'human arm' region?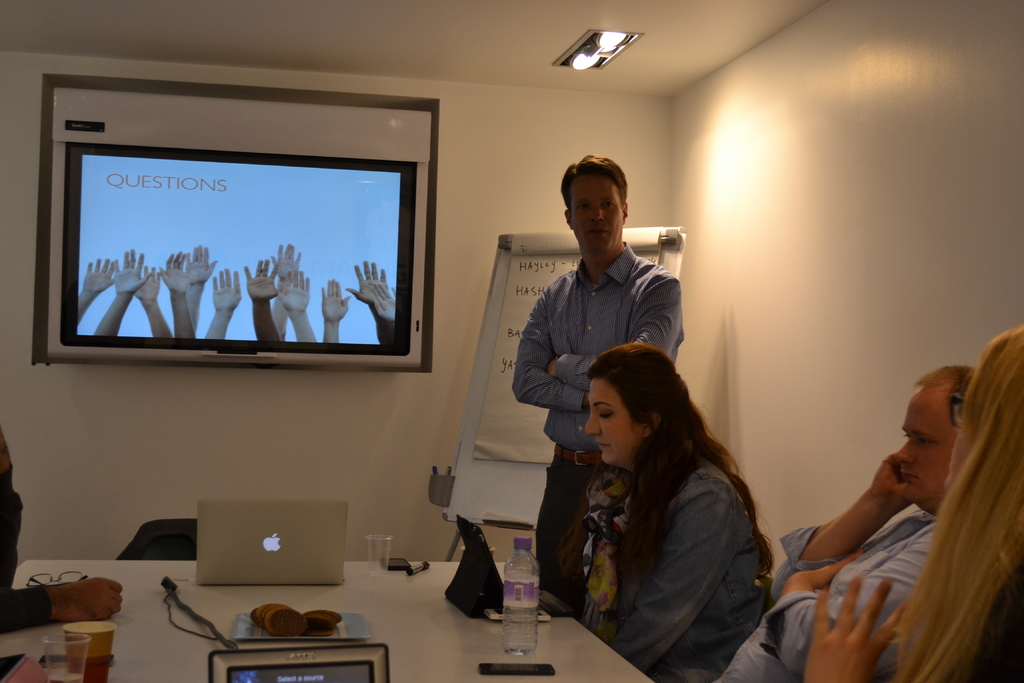
select_region(511, 293, 602, 422)
